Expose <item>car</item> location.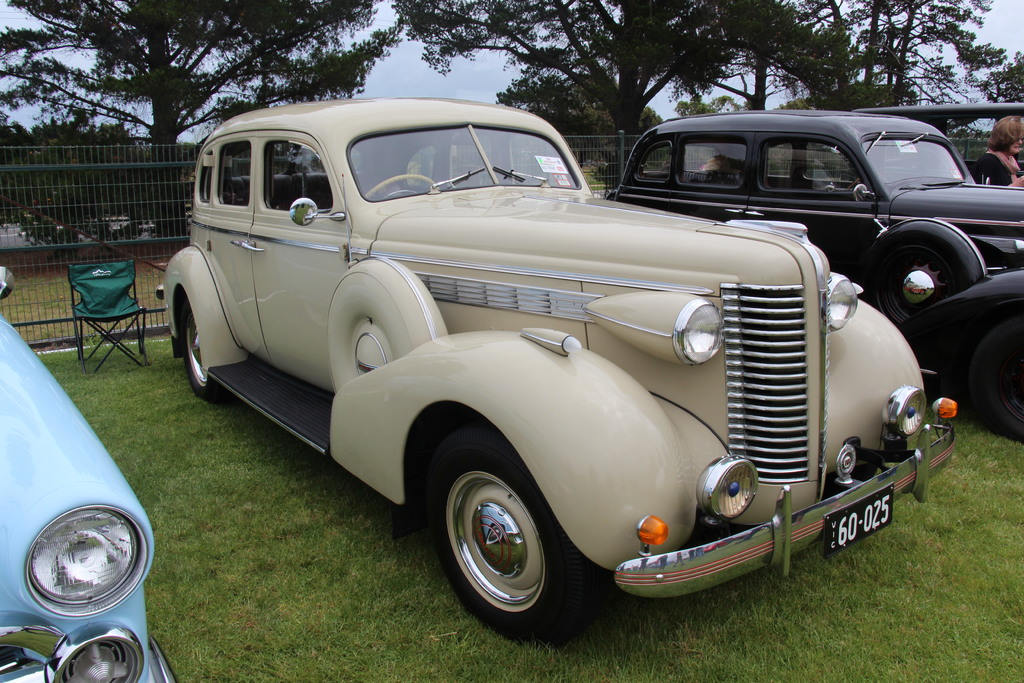
Exposed at box=[845, 99, 1023, 193].
